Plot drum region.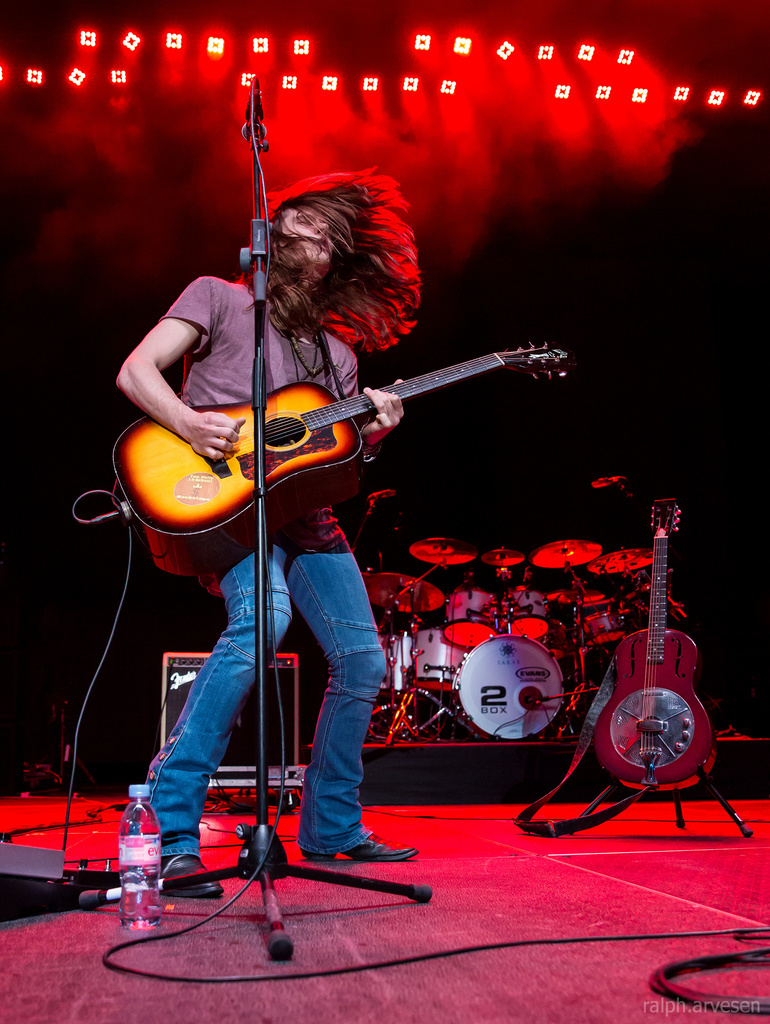
Plotted at [443,586,500,648].
